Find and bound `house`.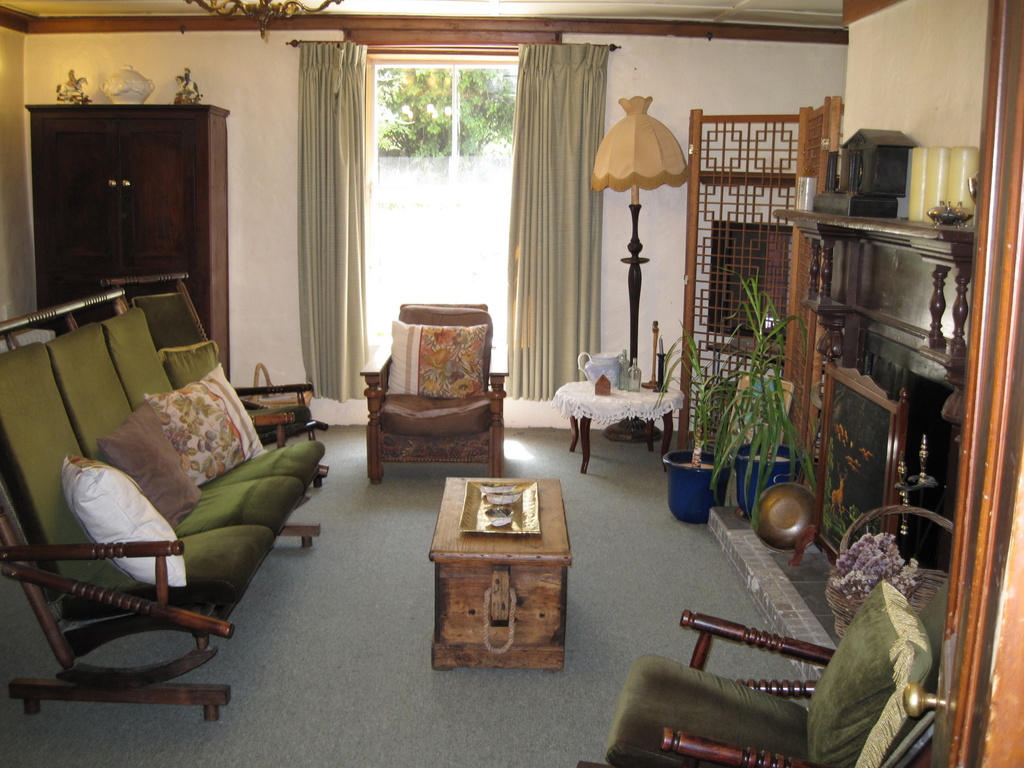
Bound: {"x1": 26, "y1": 0, "x2": 1009, "y2": 733}.
